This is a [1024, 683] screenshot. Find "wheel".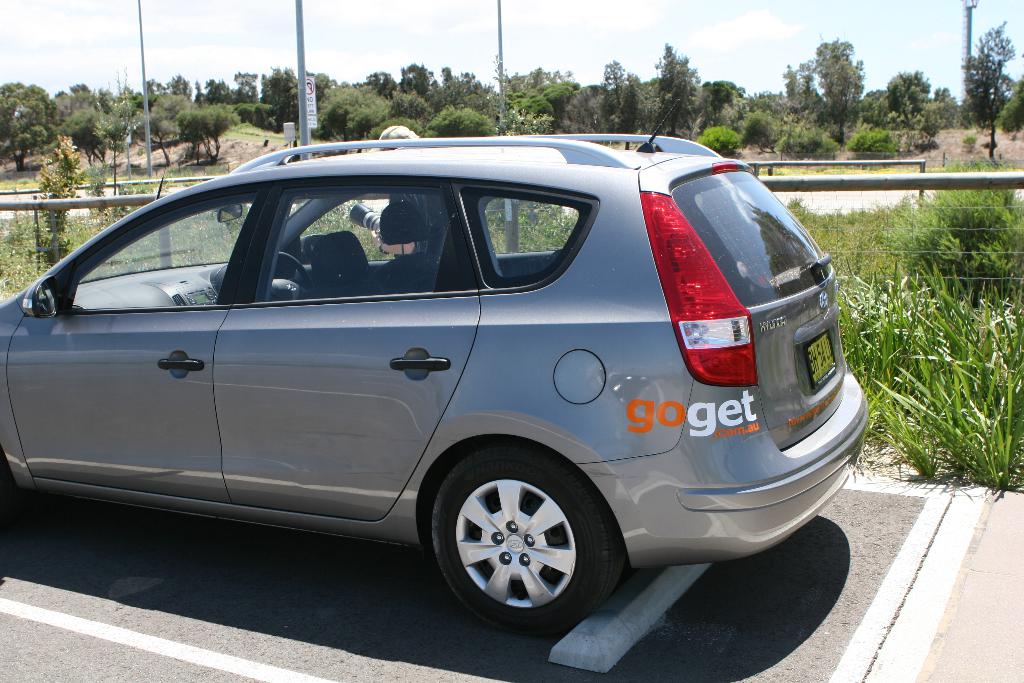
Bounding box: 429:454:607:628.
